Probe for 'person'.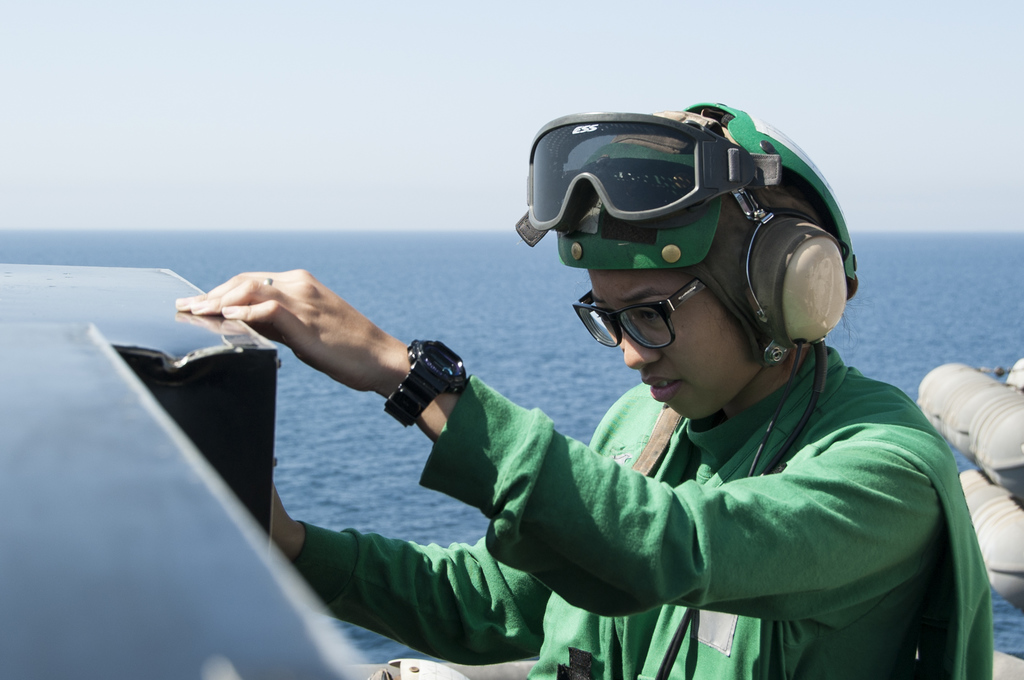
Probe result: box(228, 110, 978, 660).
